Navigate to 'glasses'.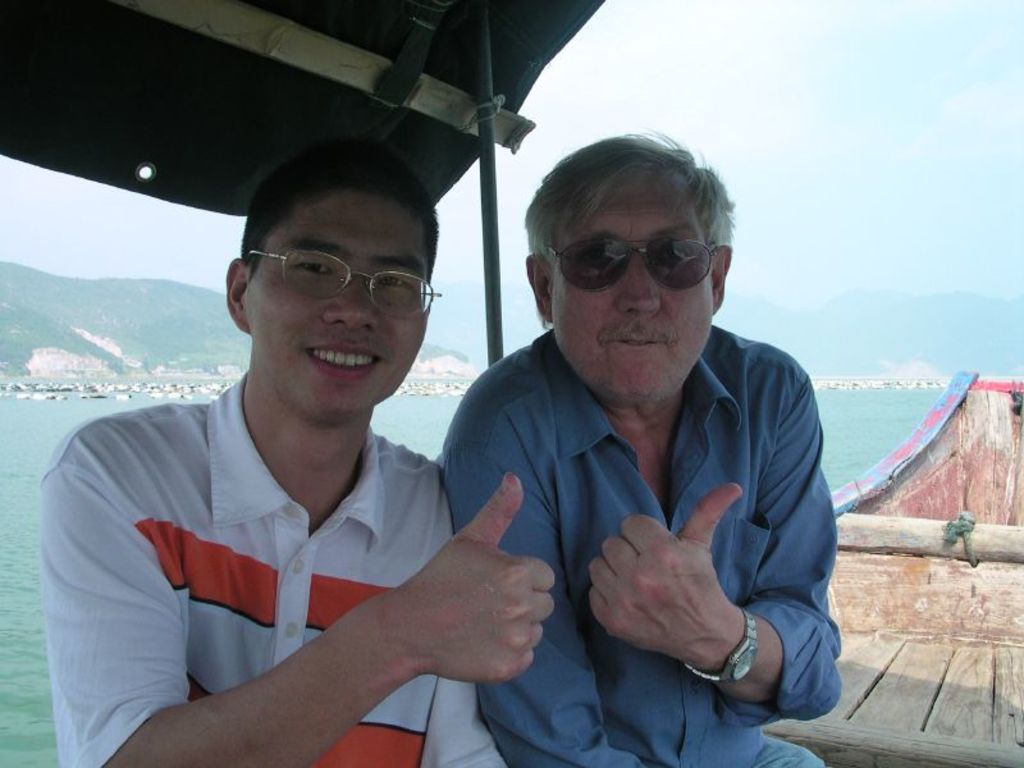
Navigation target: rect(224, 242, 436, 337).
